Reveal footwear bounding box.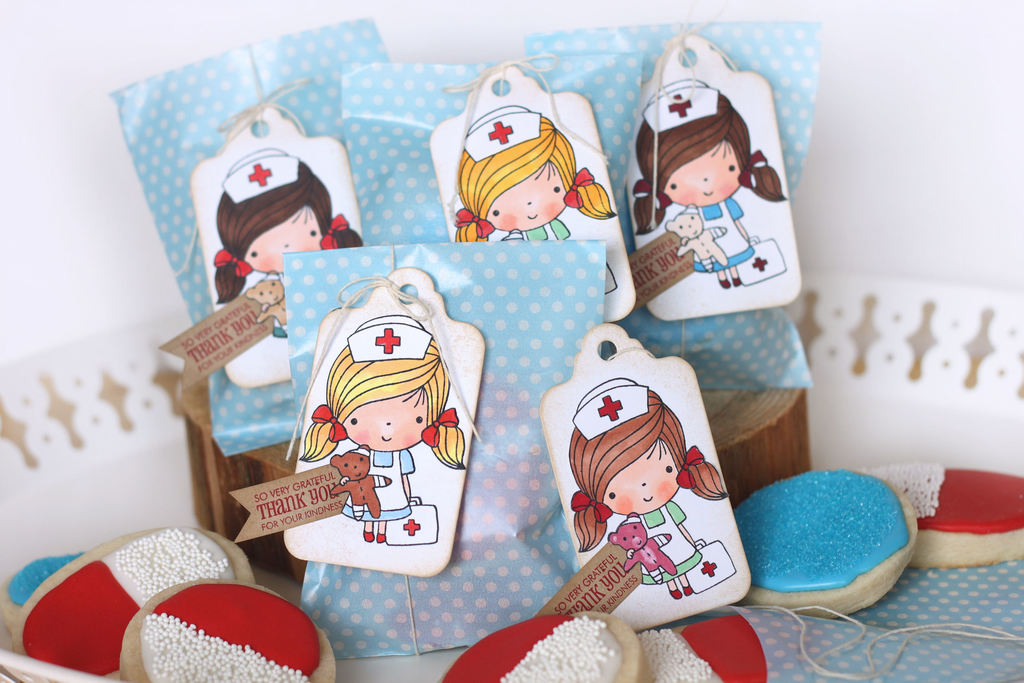
Revealed: [378, 532, 385, 545].
